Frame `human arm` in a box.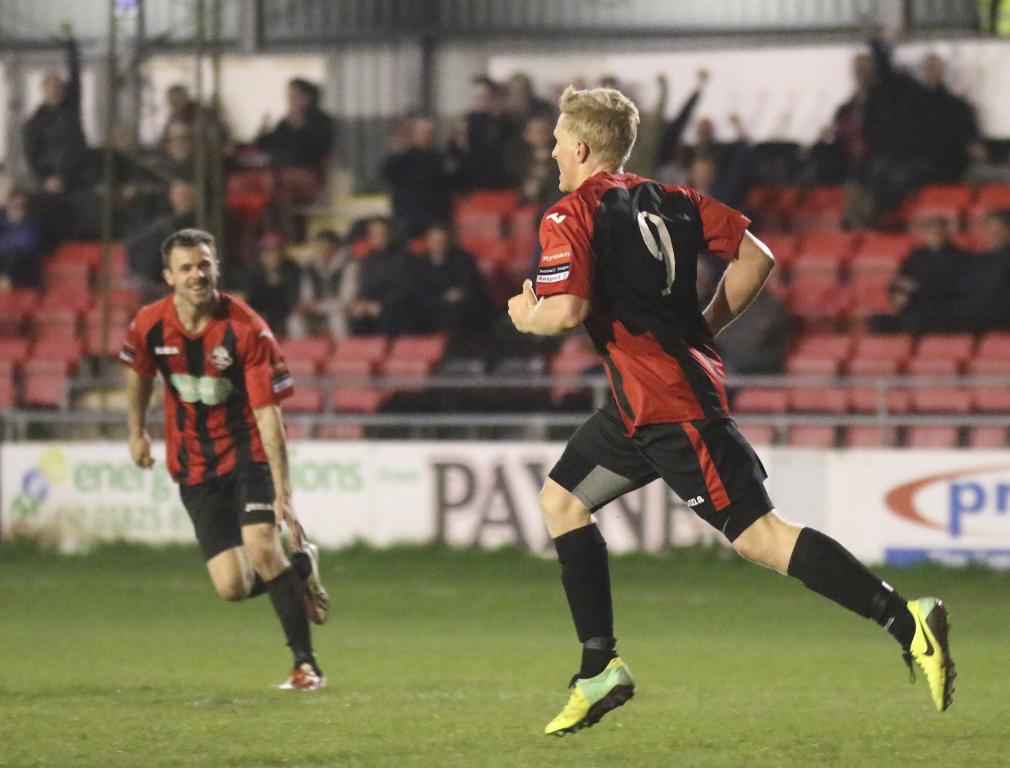
Rect(126, 321, 167, 477).
